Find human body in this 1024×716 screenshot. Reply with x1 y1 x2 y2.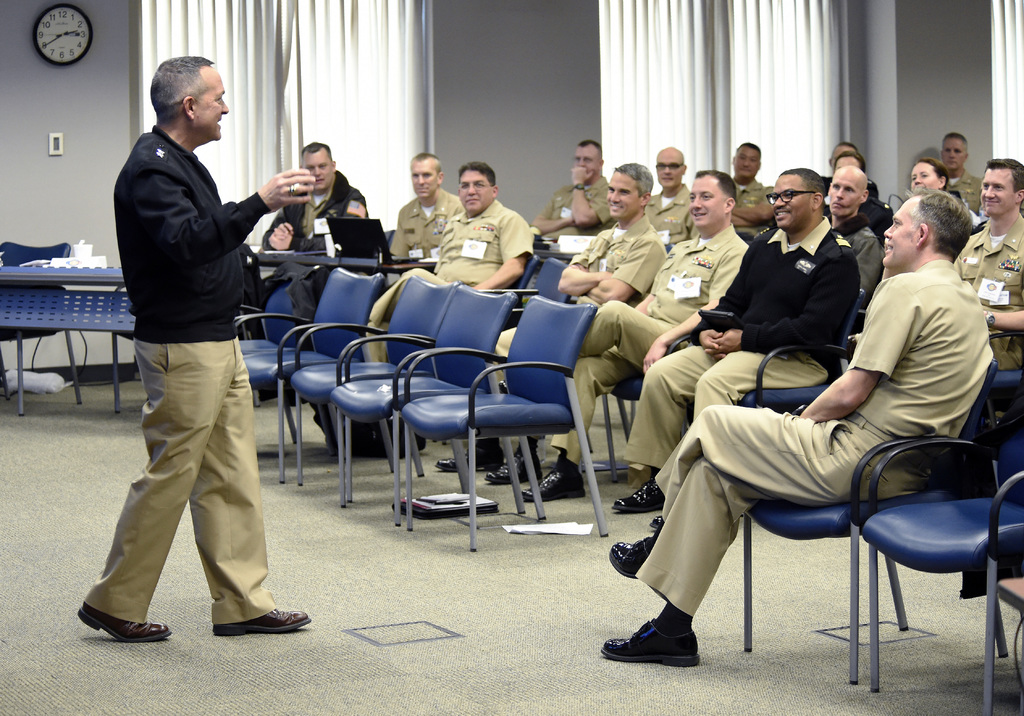
537 156 601 238.
